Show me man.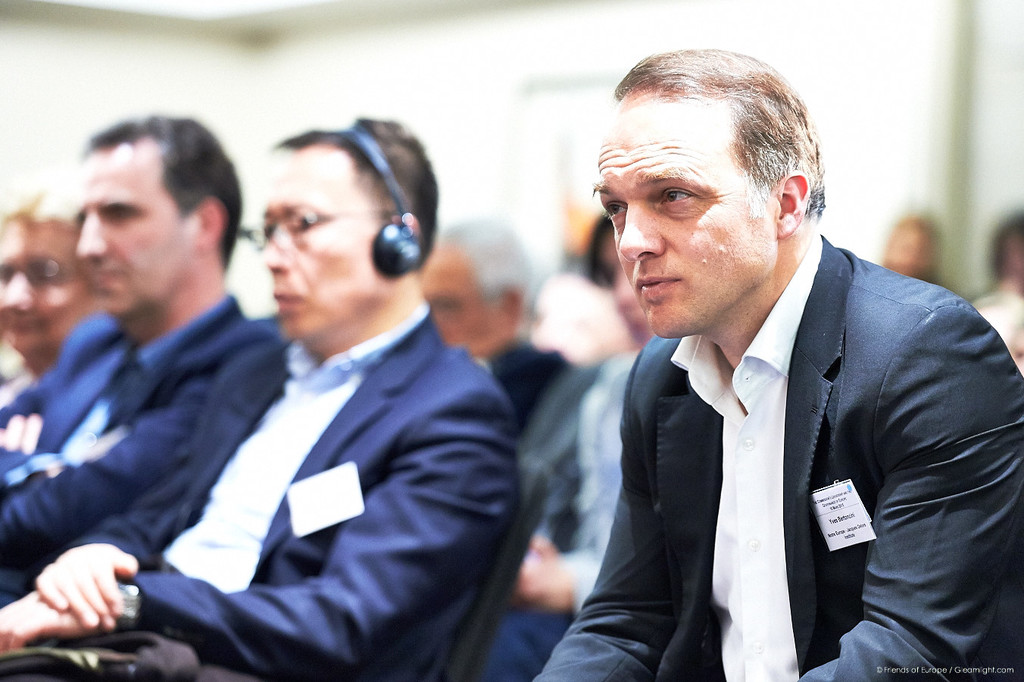
man is here: <bbox>535, 52, 1023, 681</bbox>.
